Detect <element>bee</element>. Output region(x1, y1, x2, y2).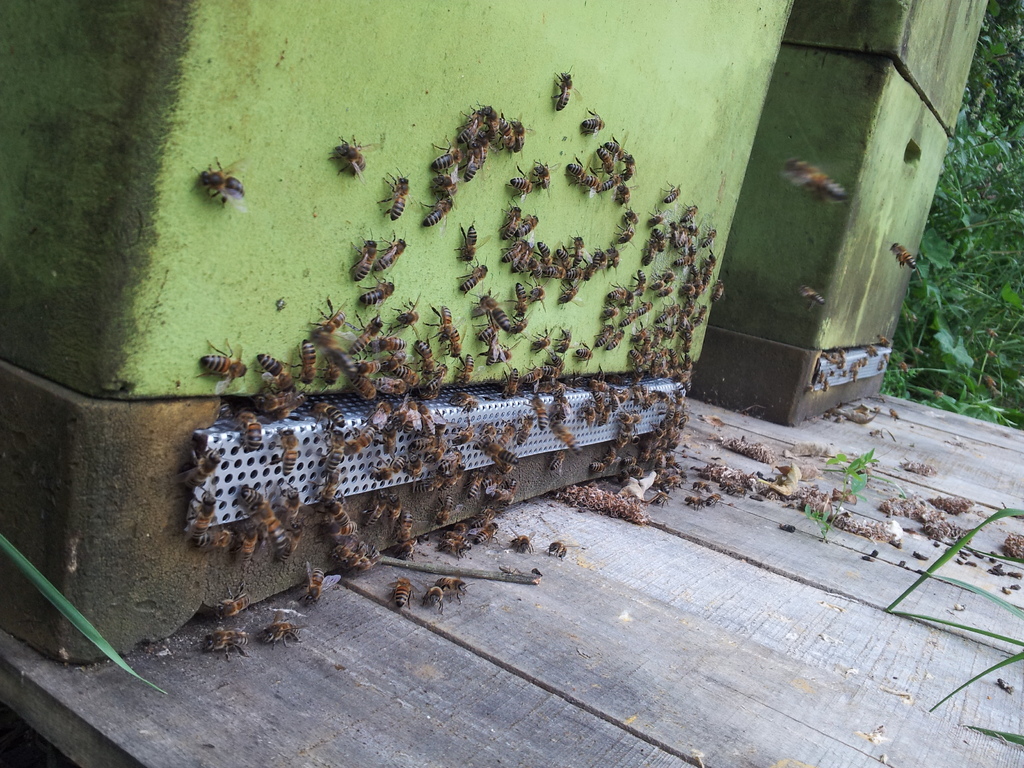
region(323, 133, 359, 180).
